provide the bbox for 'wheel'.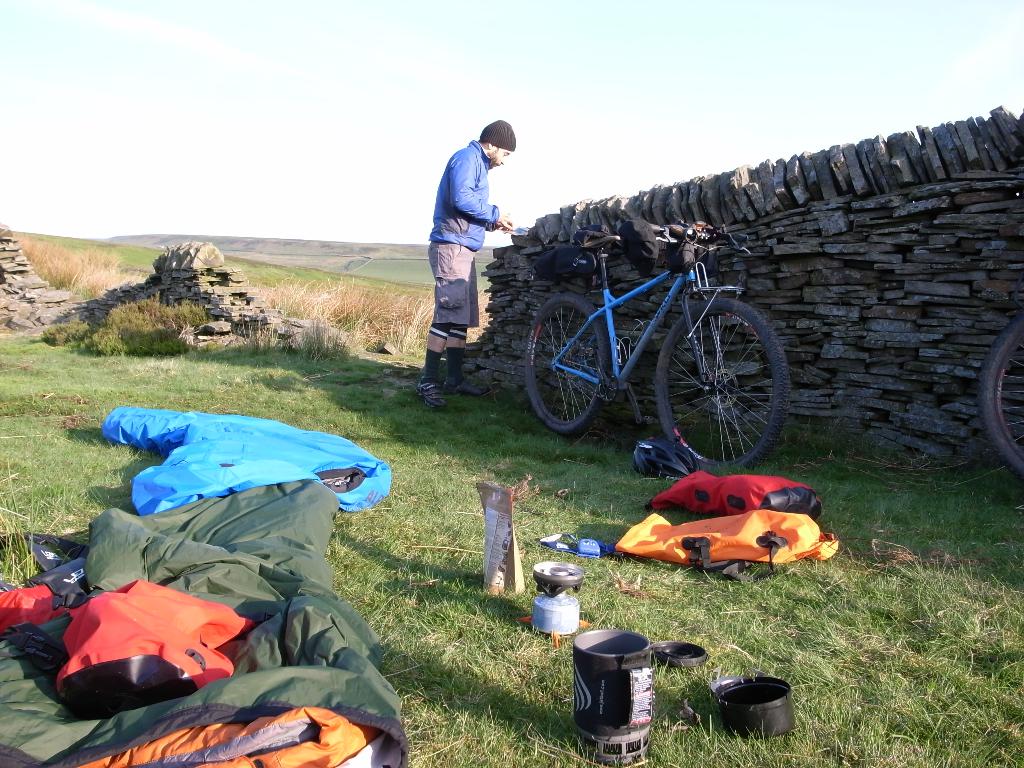
bbox=[657, 297, 790, 472].
